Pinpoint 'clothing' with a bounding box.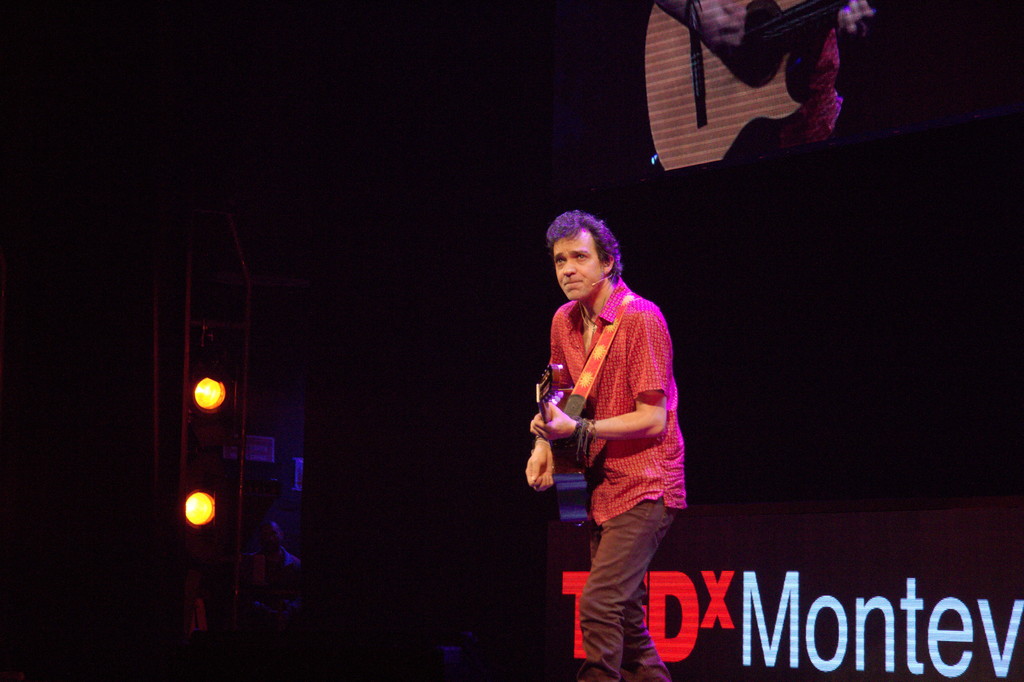
rect(549, 278, 687, 681).
